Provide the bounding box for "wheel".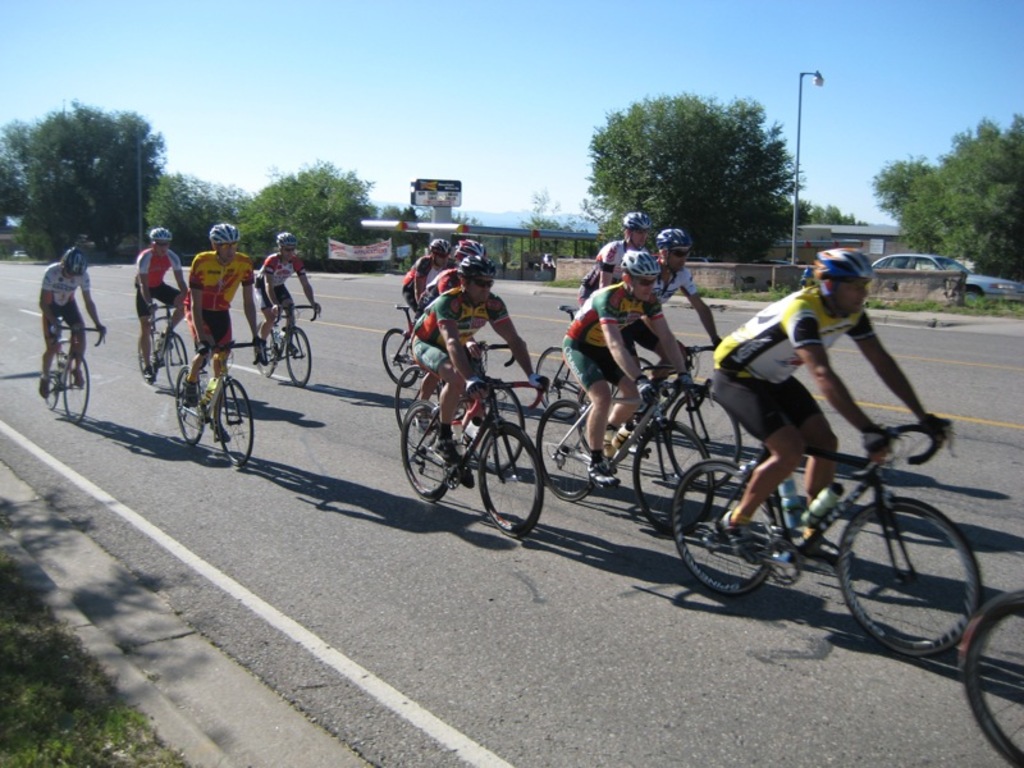
{"left": 838, "top": 499, "right": 984, "bottom": 649}.
